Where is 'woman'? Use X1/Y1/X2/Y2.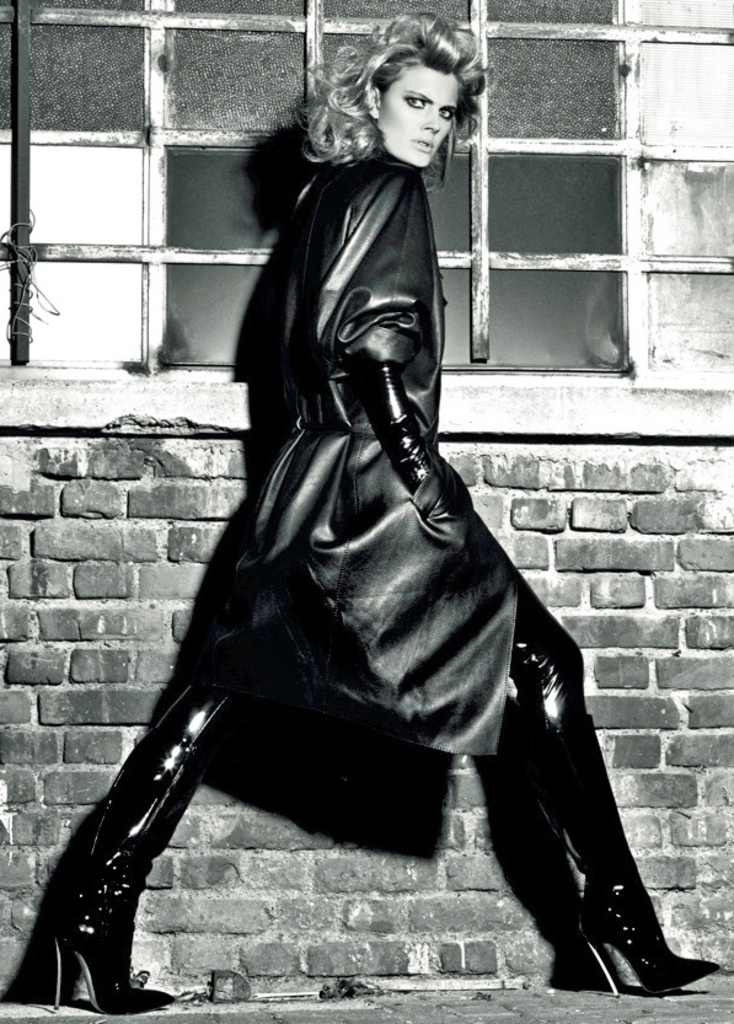
89/11/628/1008.
